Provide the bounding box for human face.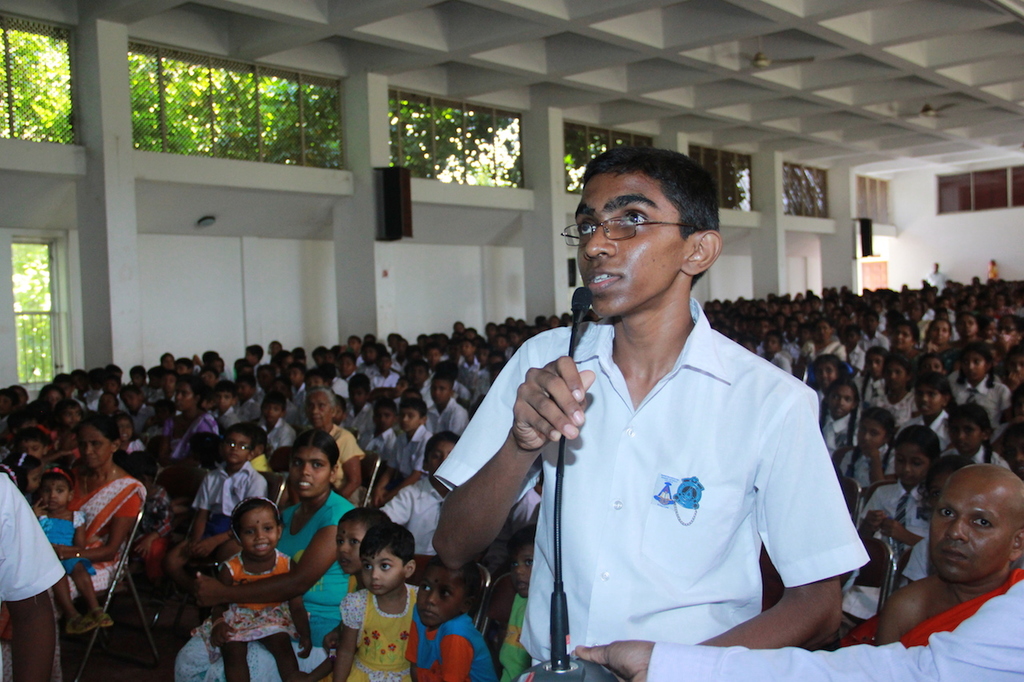
x1=894, y1=444, x2=930, y2=493.
